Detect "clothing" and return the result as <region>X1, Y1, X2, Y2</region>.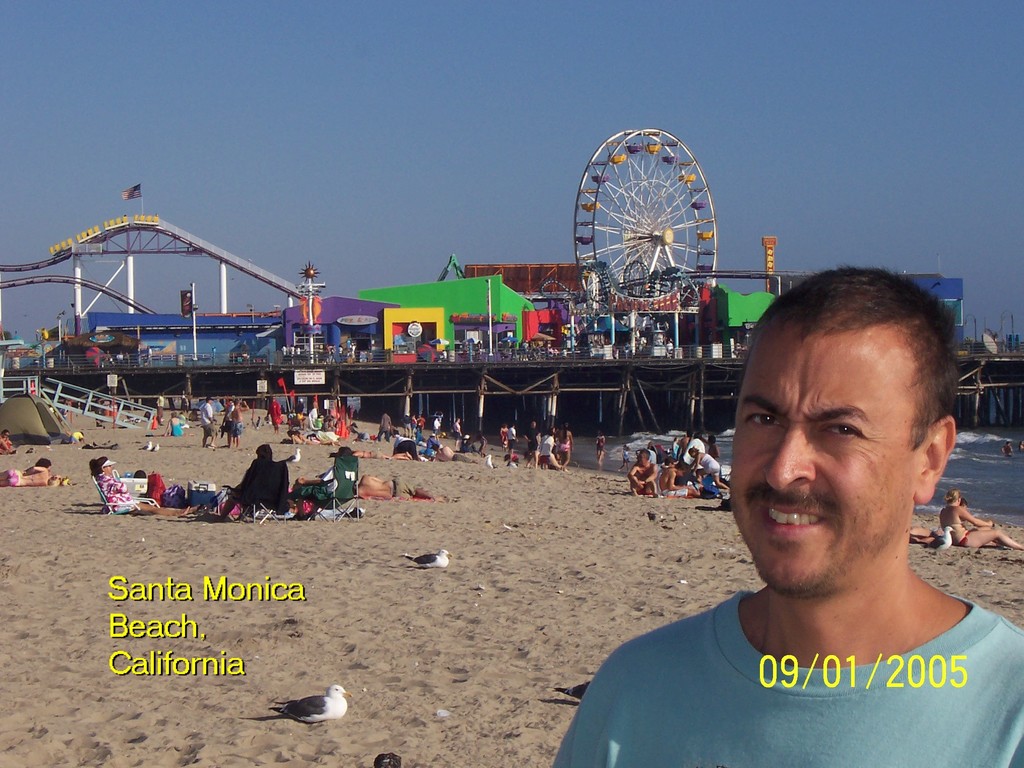
<region>553, 593, 1023, 767</region>.
